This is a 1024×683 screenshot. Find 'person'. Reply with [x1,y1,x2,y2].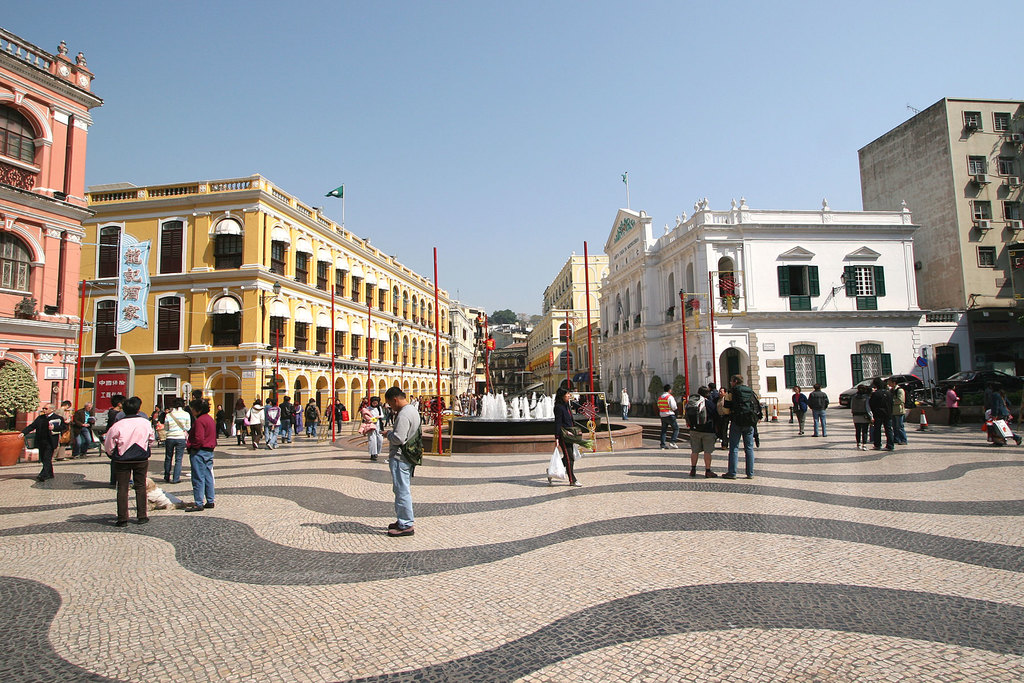
[620,386,632,418].
